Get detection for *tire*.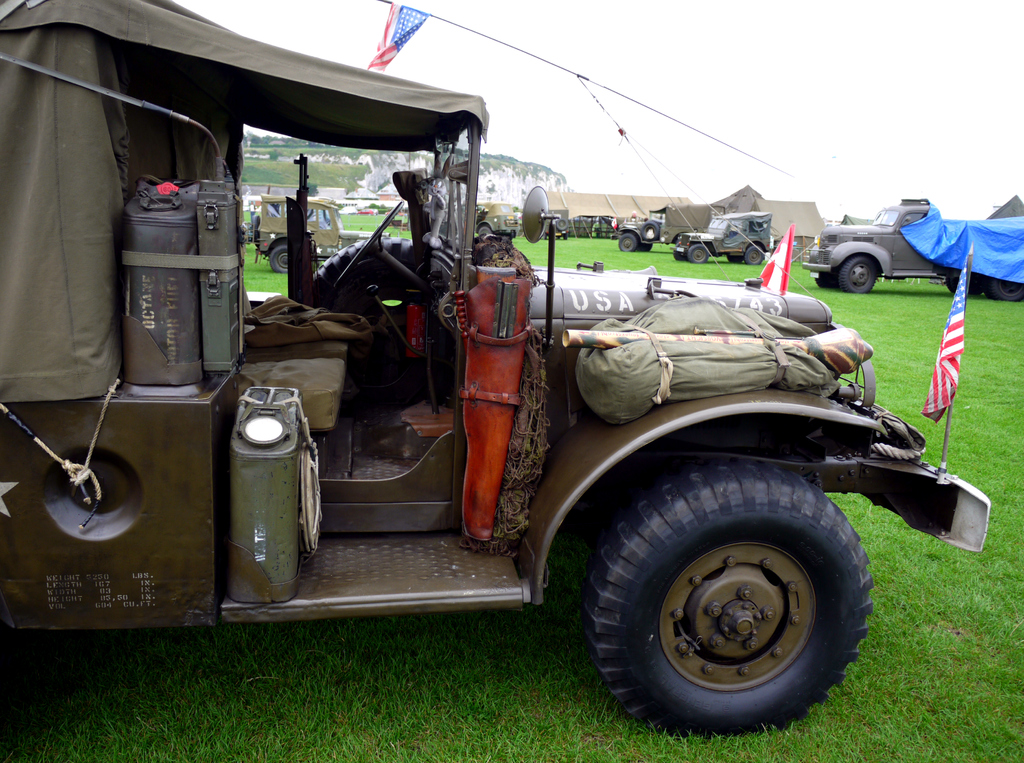
Detection: {"x1": 620, "y1": 235, "x2": 636, "y2": 252}.
